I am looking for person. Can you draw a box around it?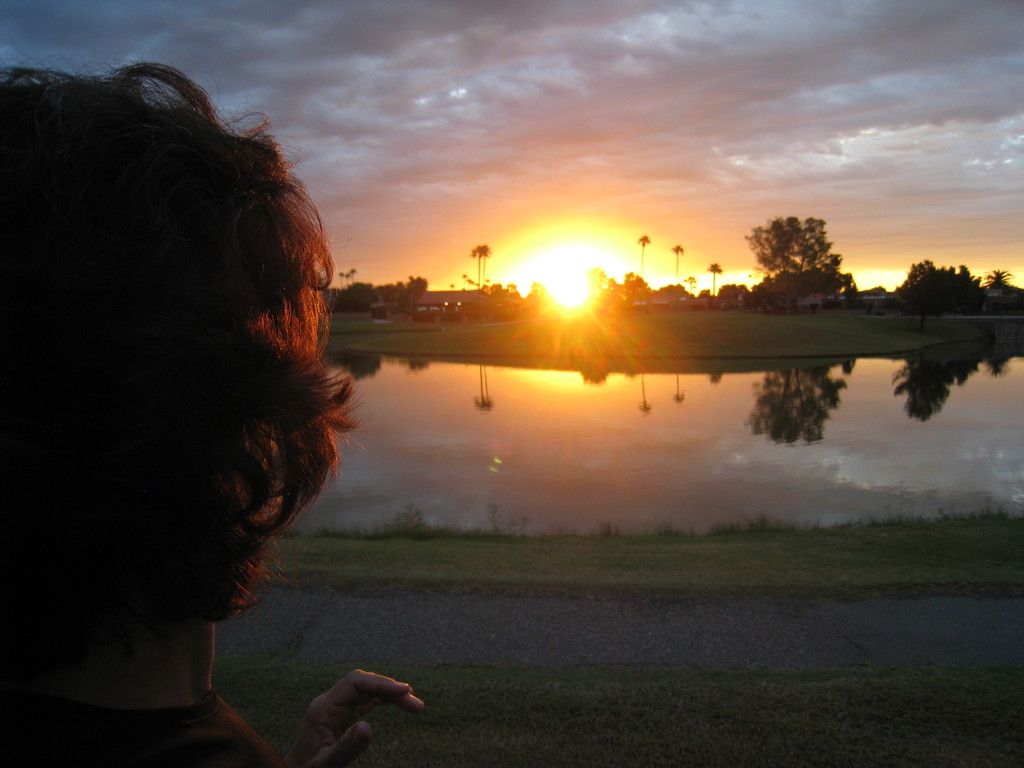
Sure, the bounding box is 17 37 343 765.
